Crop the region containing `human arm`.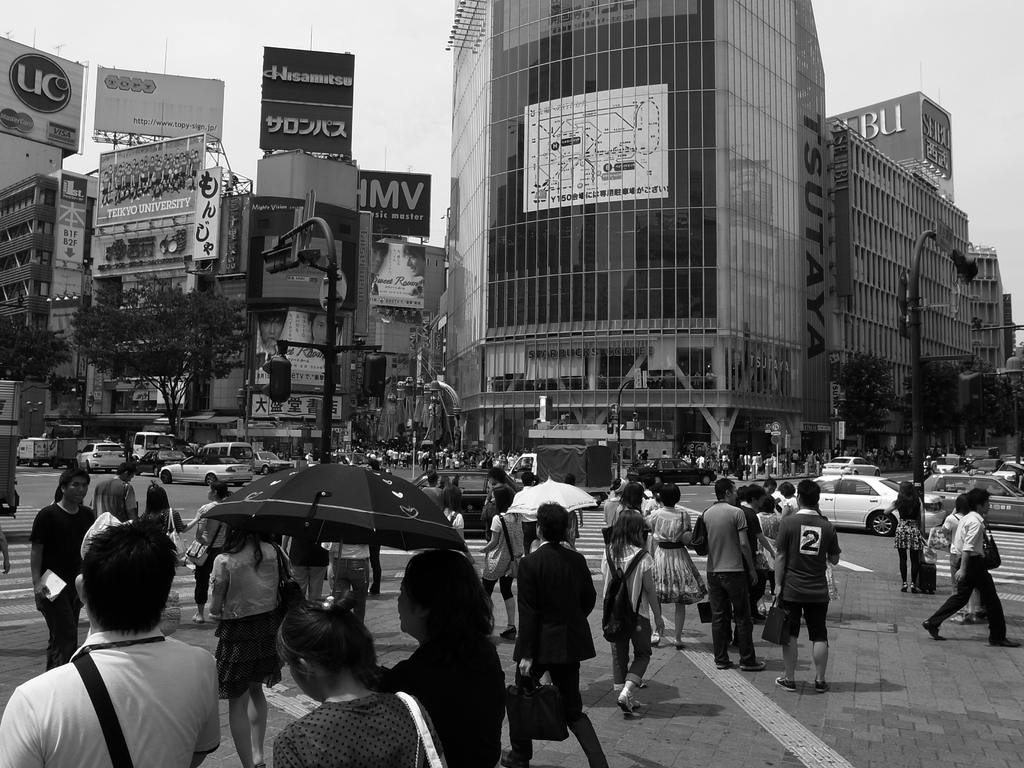
Crop region: BBox(202, 550, 223, 614).
